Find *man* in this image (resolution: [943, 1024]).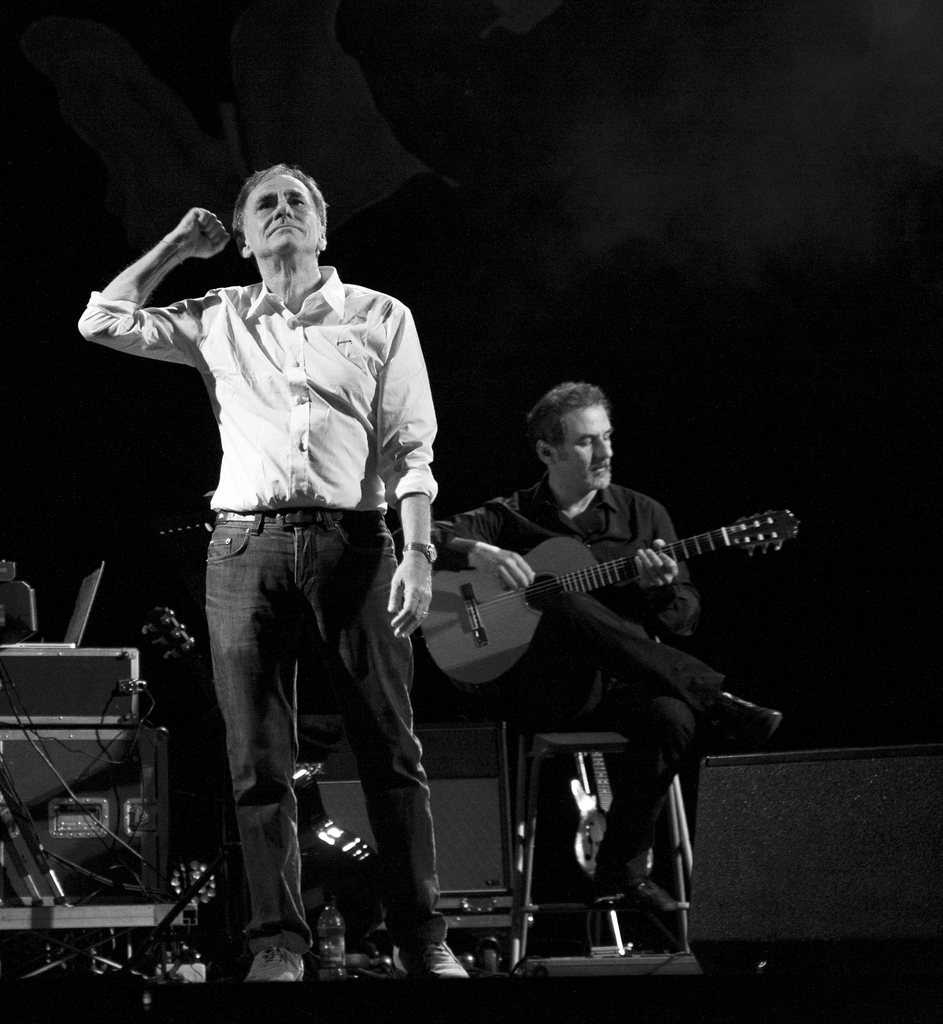
box(76, 157, 482, 991).
